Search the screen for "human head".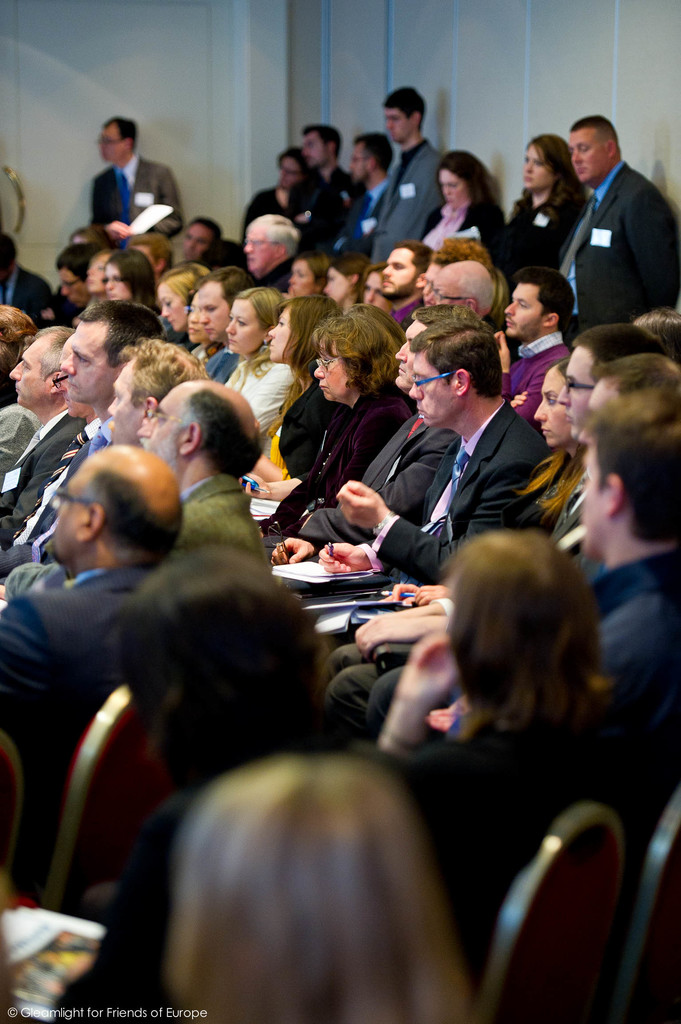
Found at <bbox>63, 225, 113, 247</bbox>.
